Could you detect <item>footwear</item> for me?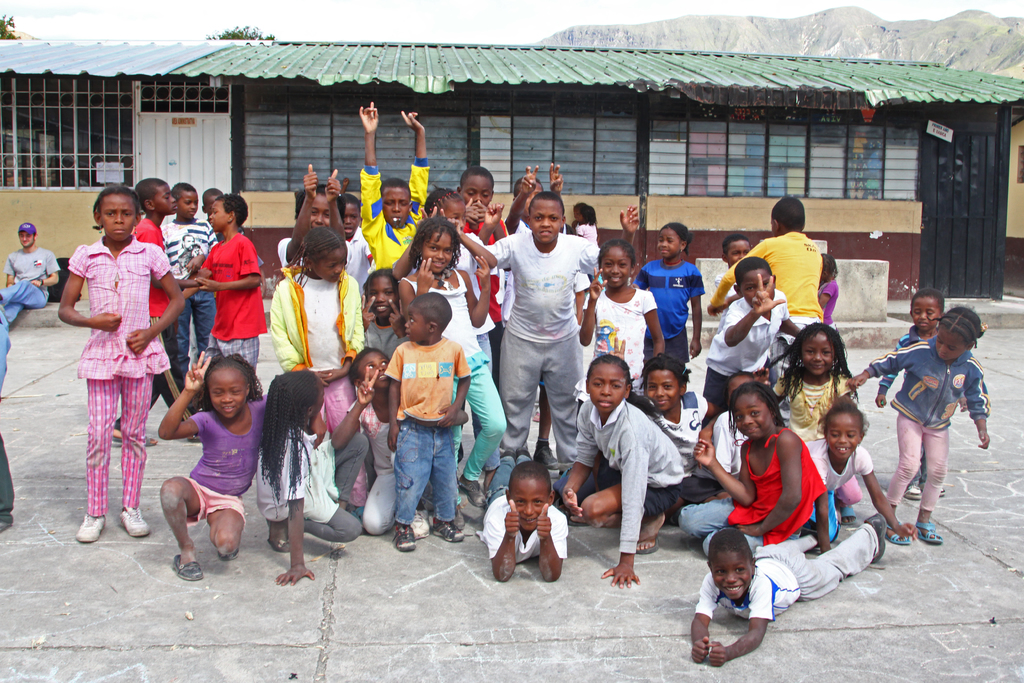
Detection result: 535,441,565,476.
